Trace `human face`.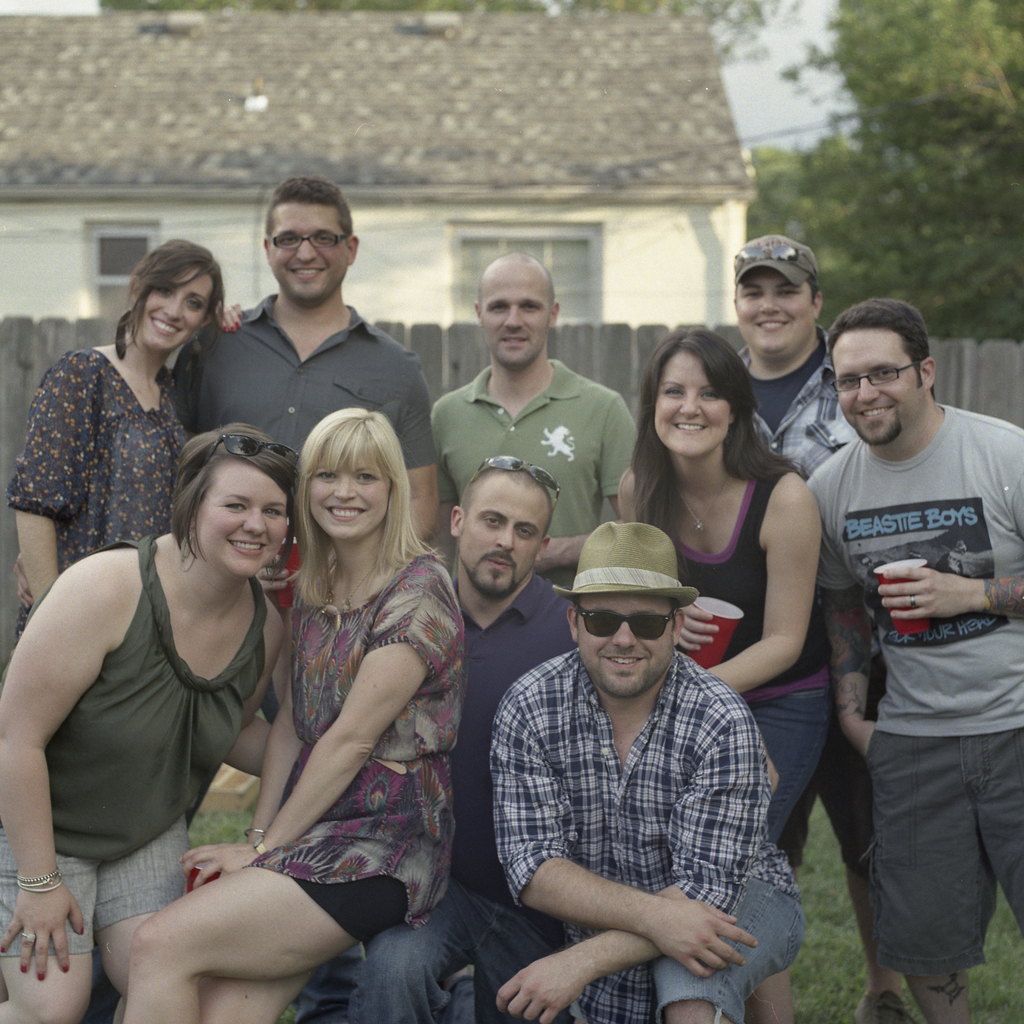
Traced to box(197, 455, 290, 580).
